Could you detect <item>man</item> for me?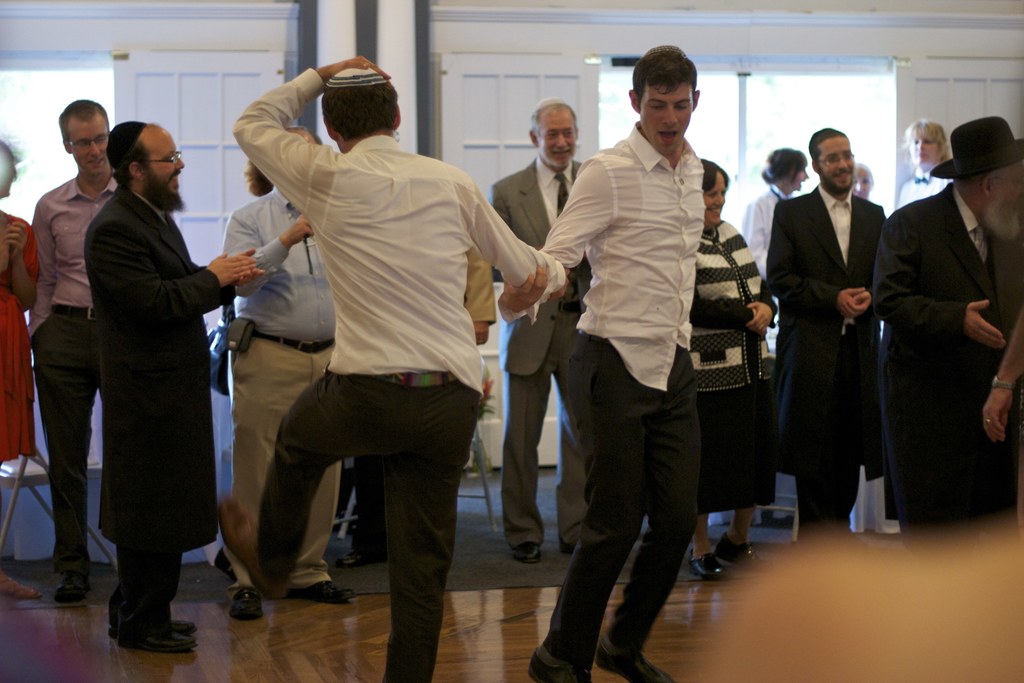
Detection result: [x1=764, y1=126, x2=884, y2=548].
